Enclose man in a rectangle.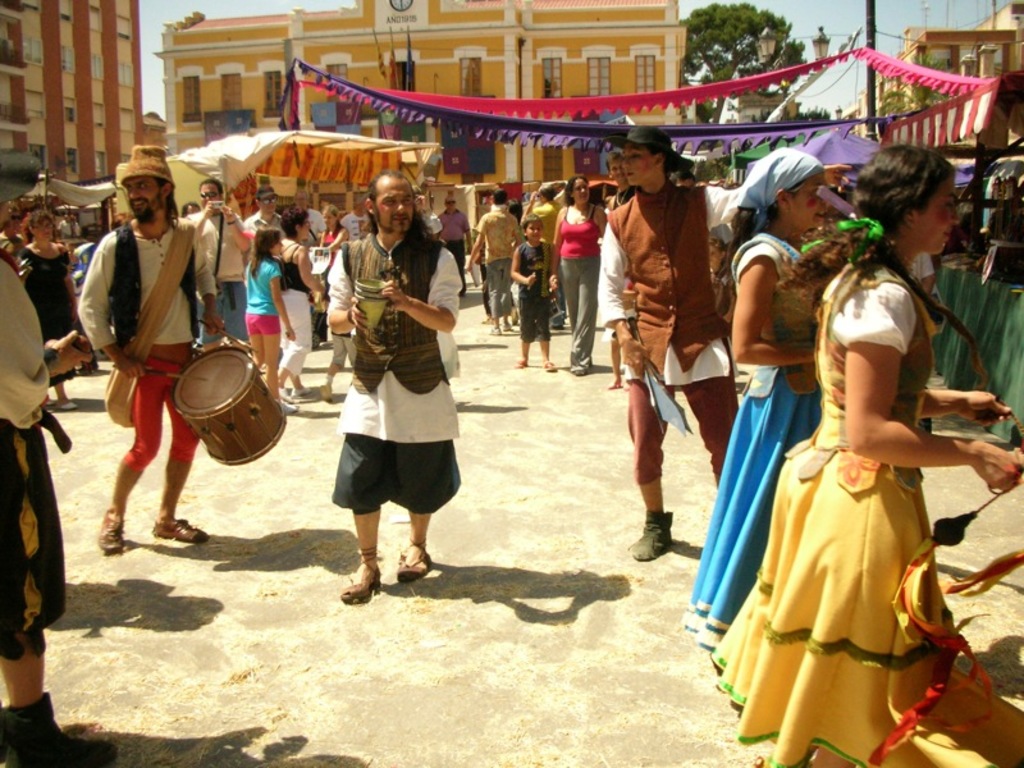
317,169,474,602.
